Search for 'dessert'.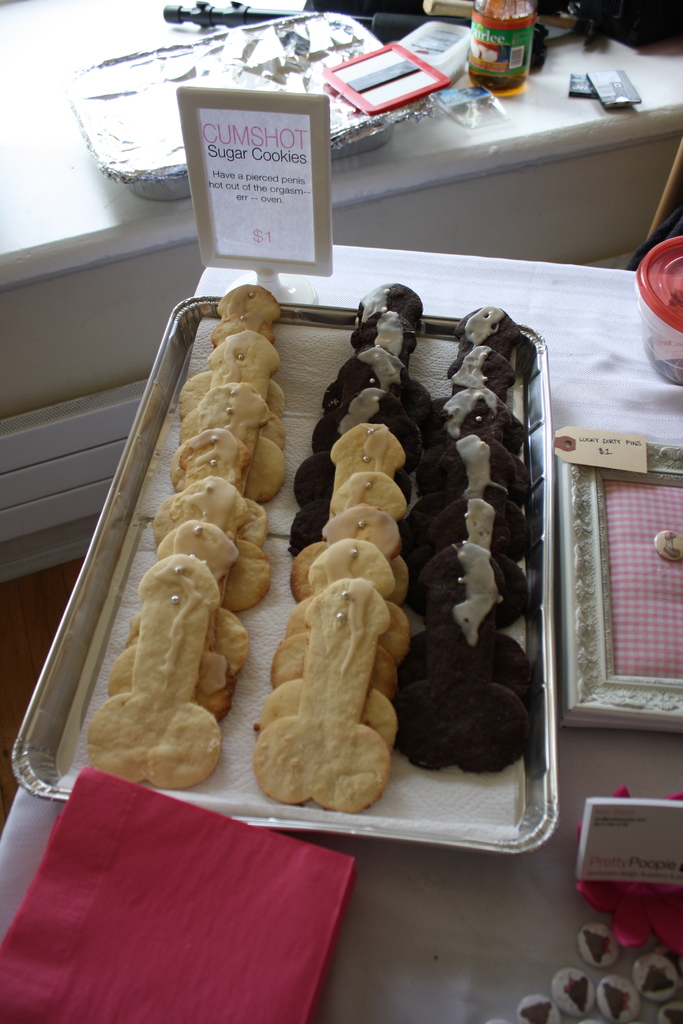
Found at crop(298, 472, 422, 521).
